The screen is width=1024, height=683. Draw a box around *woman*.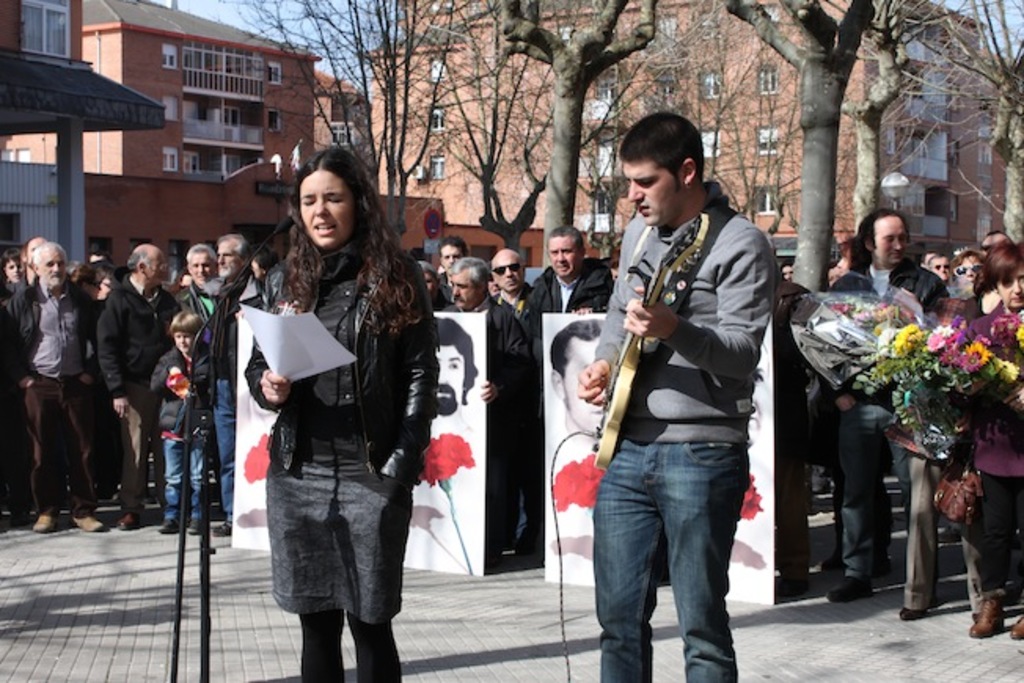
(162, 265, 192, 303).
